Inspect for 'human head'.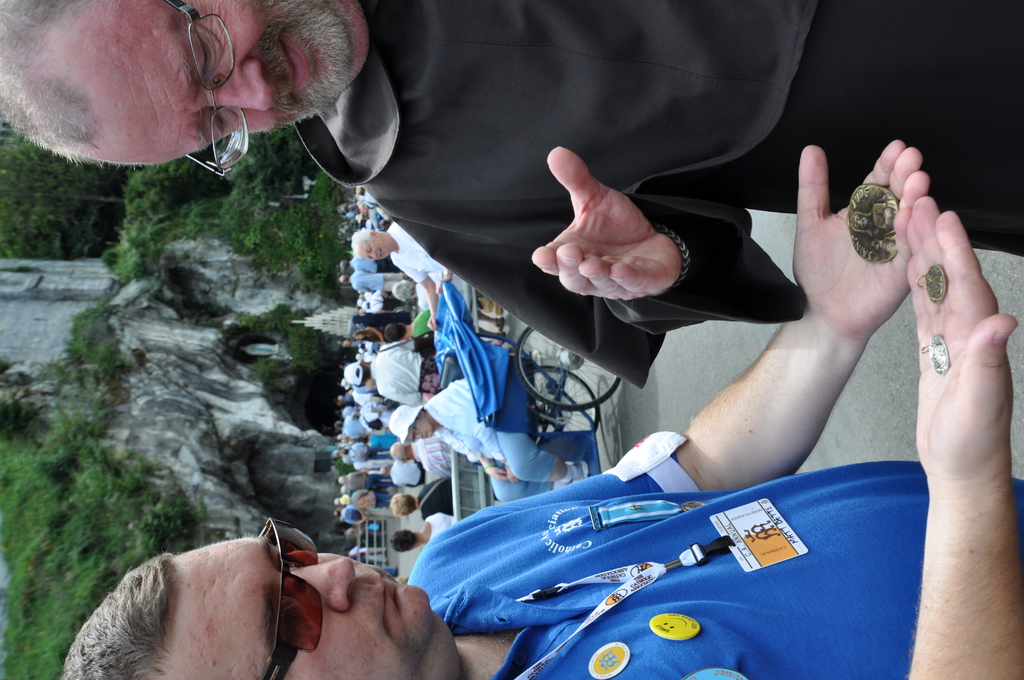
Inspection: locate(51, 535, 462, 679).
